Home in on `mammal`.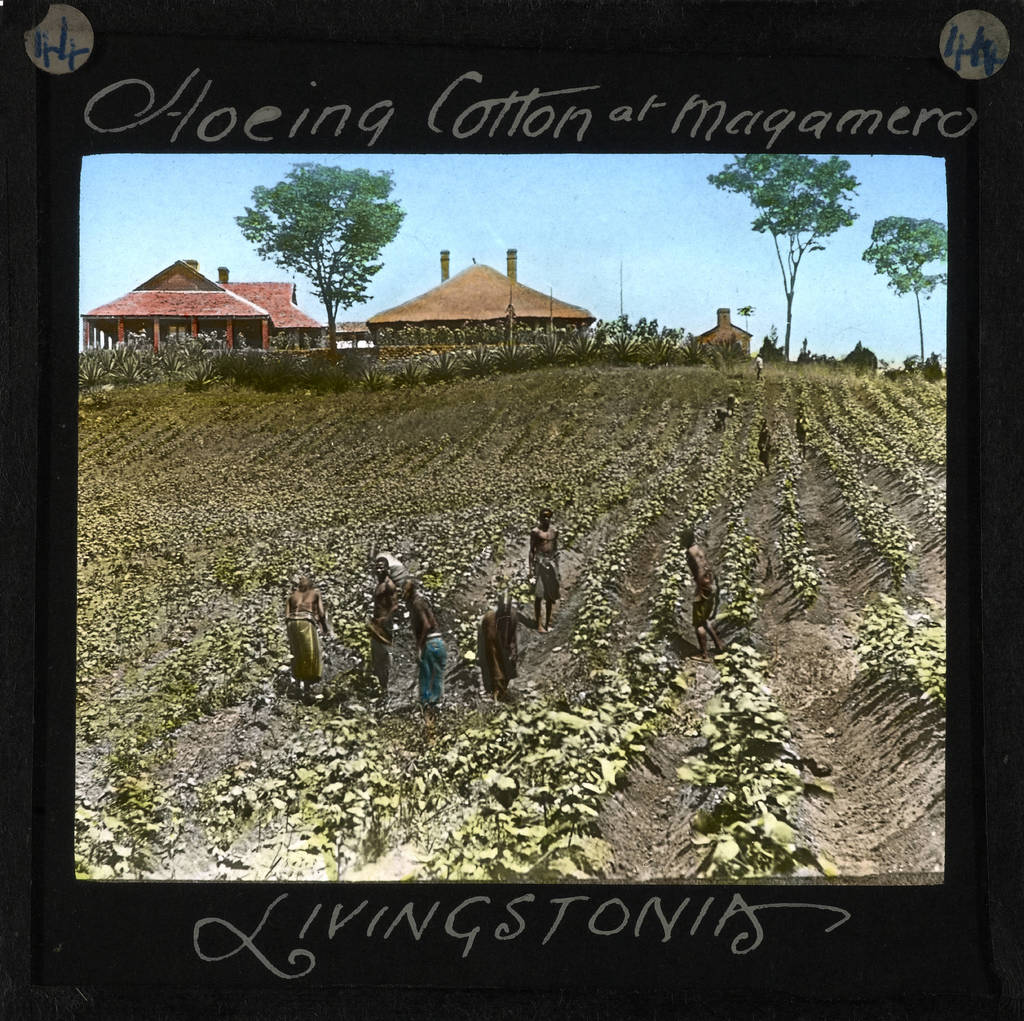
Homed in at 475:602:543:693.
